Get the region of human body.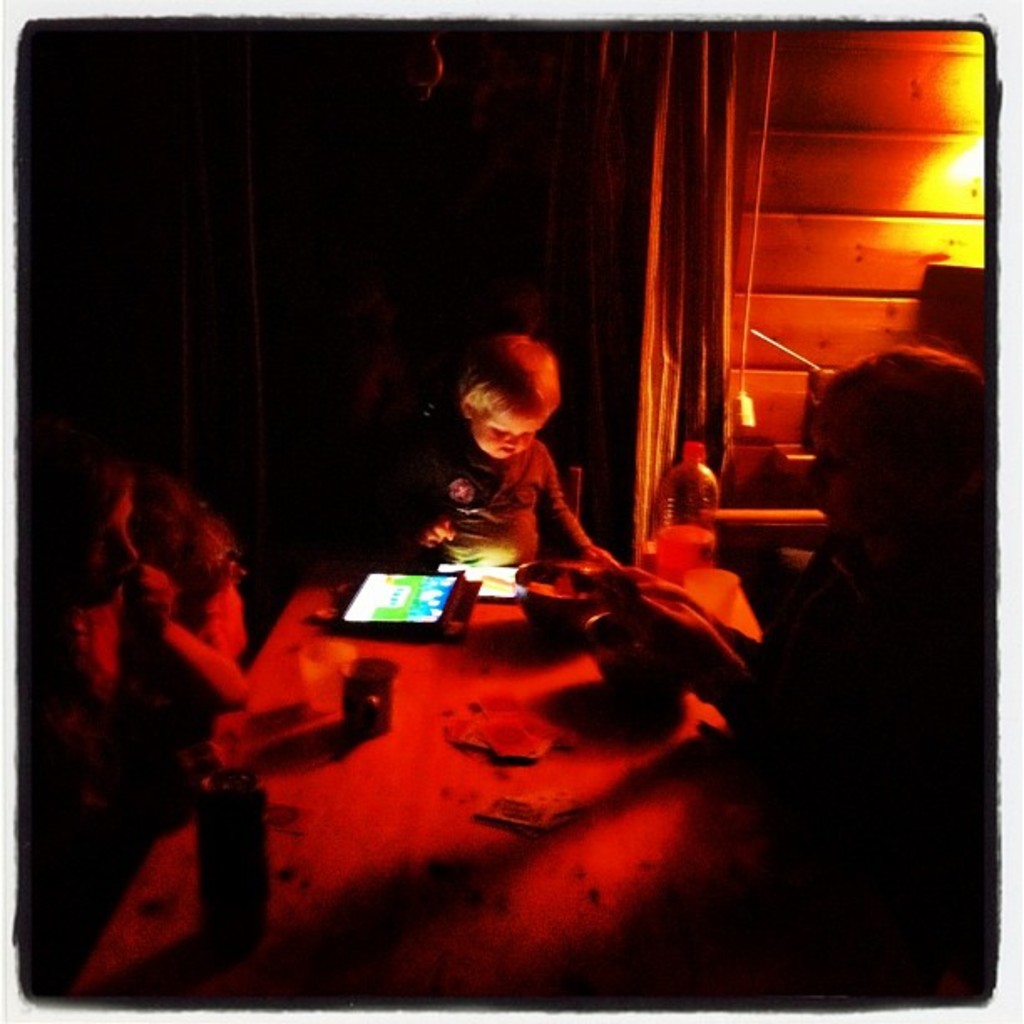
(left=420, top=330, right=644, bottom=621).
